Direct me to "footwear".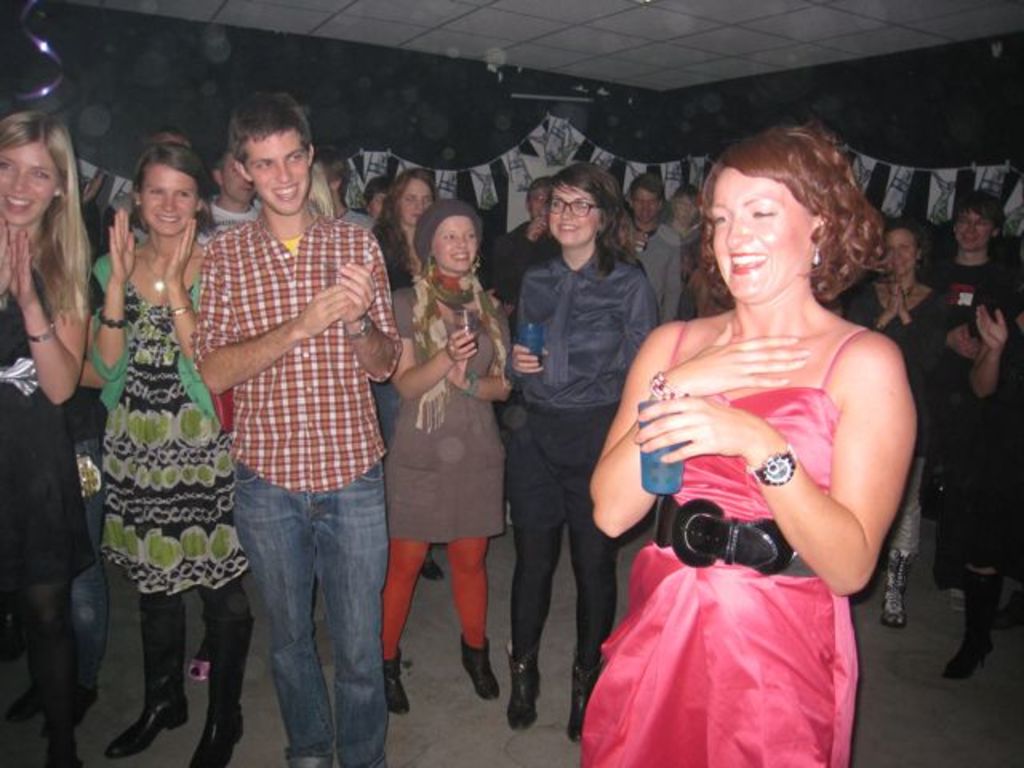
Direction: (left=949, top=610, right=990, bottom=685).
